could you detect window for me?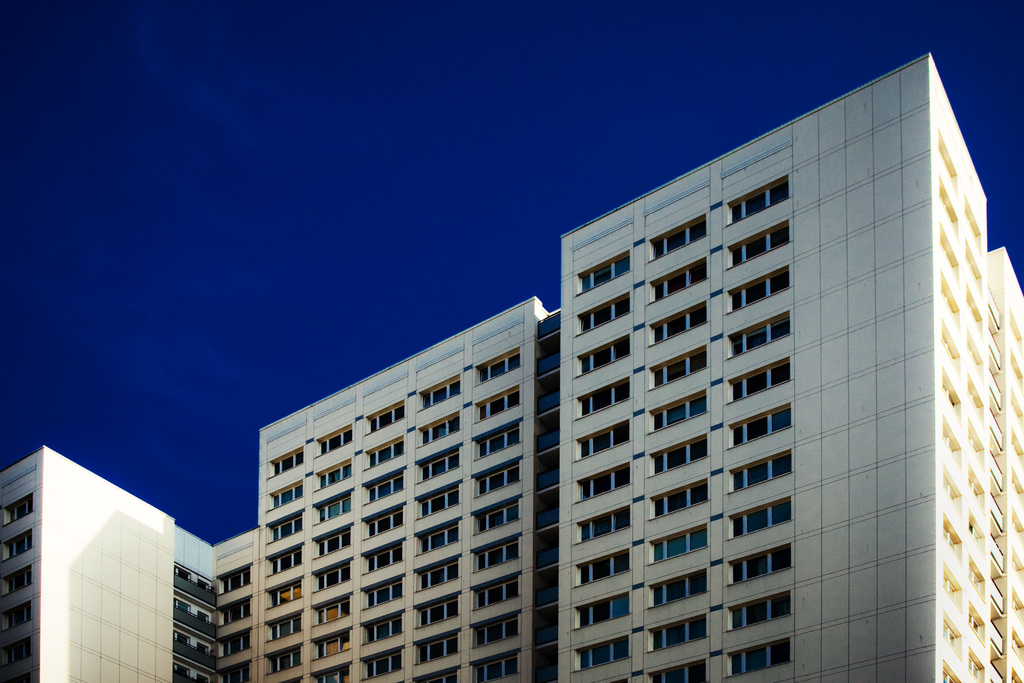
Detection result: {"left": 660, "top": 470, "right": 712, "bottom": 513}.
